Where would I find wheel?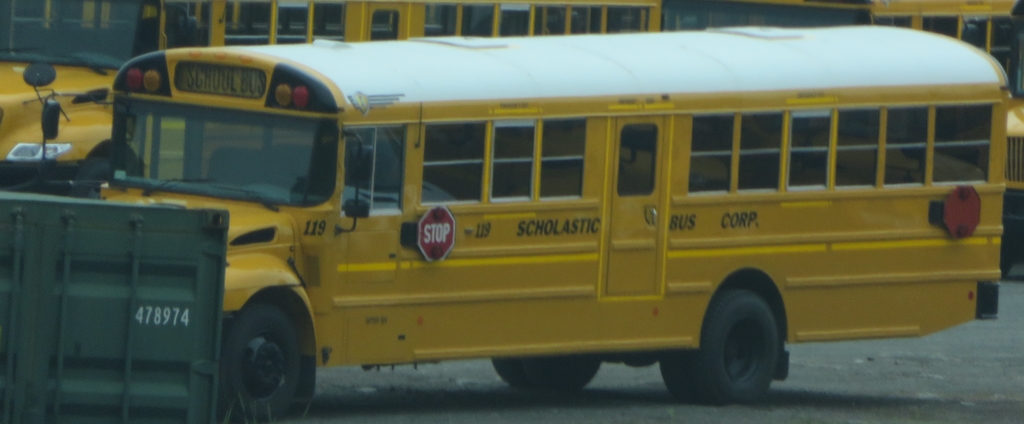
At {"left": 697, "top": 293, "right": 780, "bottom": 405}.
